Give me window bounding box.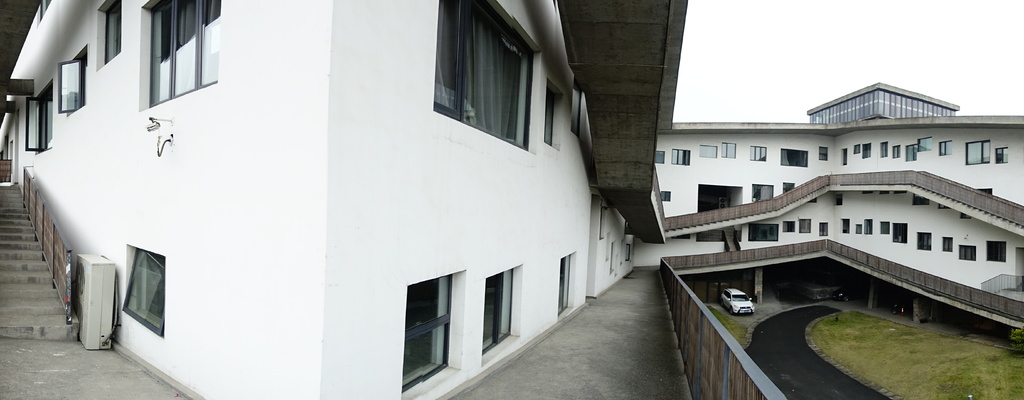
Rect(662, 191, 671, 201).
